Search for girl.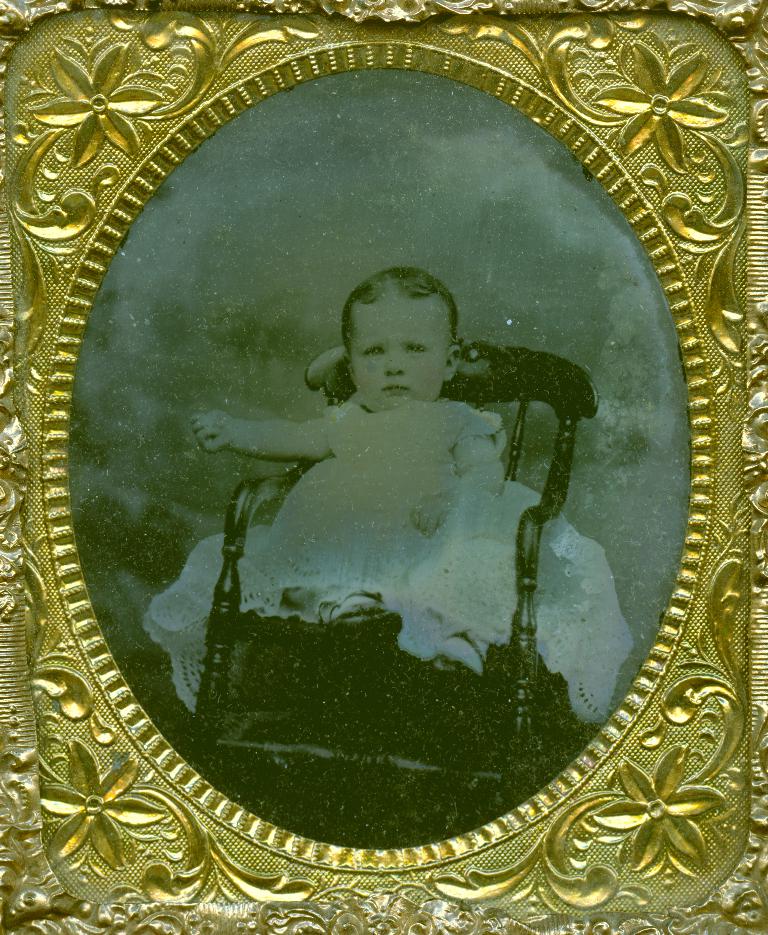
Found at 141, 271, 635, 716.
